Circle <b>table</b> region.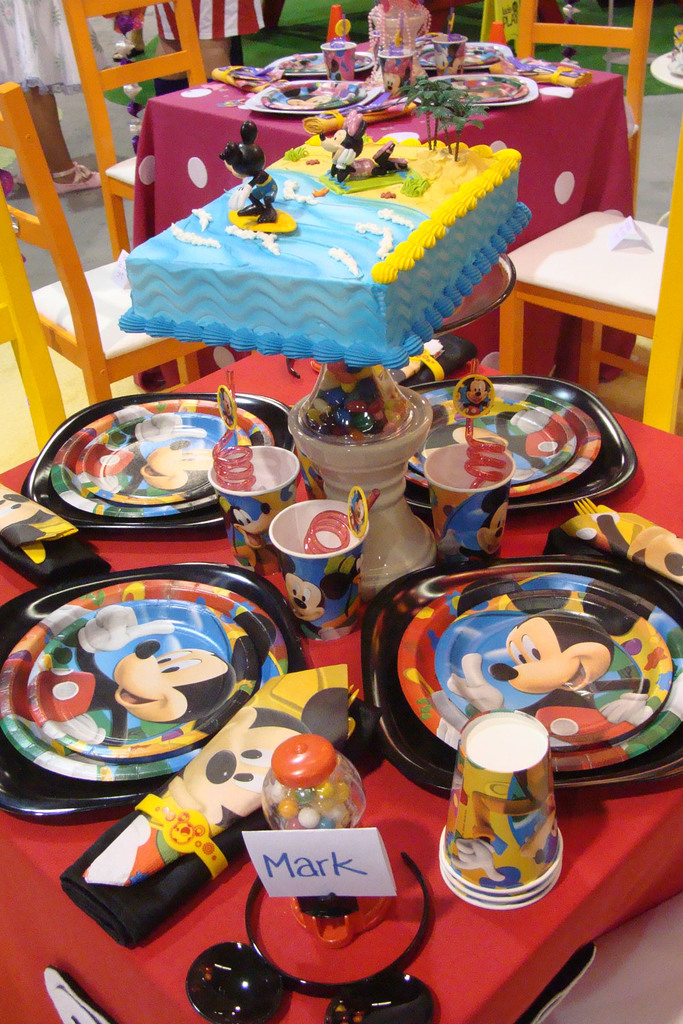
Region: left=0, top=330, right=682, bottom=1023.
